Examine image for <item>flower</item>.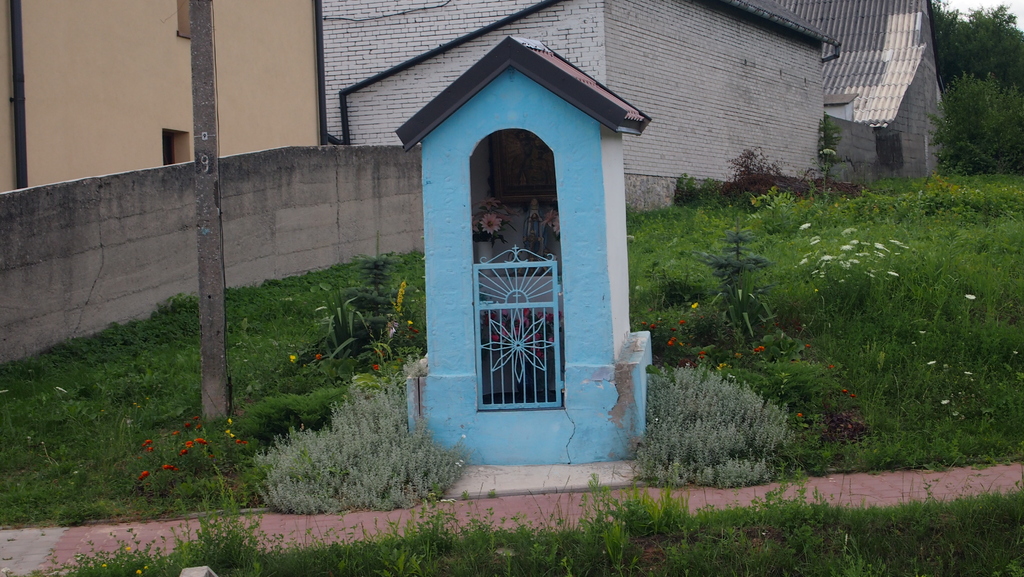
Examination result: (847,391,857,402).
